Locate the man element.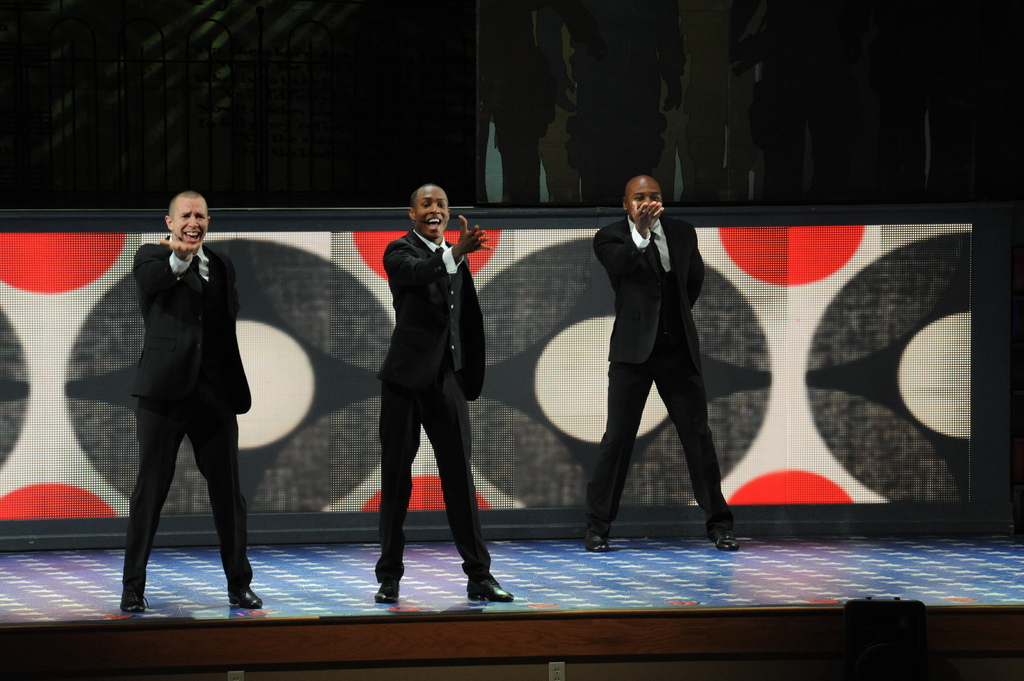
Element bbox: {"left": 122, "top": 188, "right": 274, "bottom": 609}.
